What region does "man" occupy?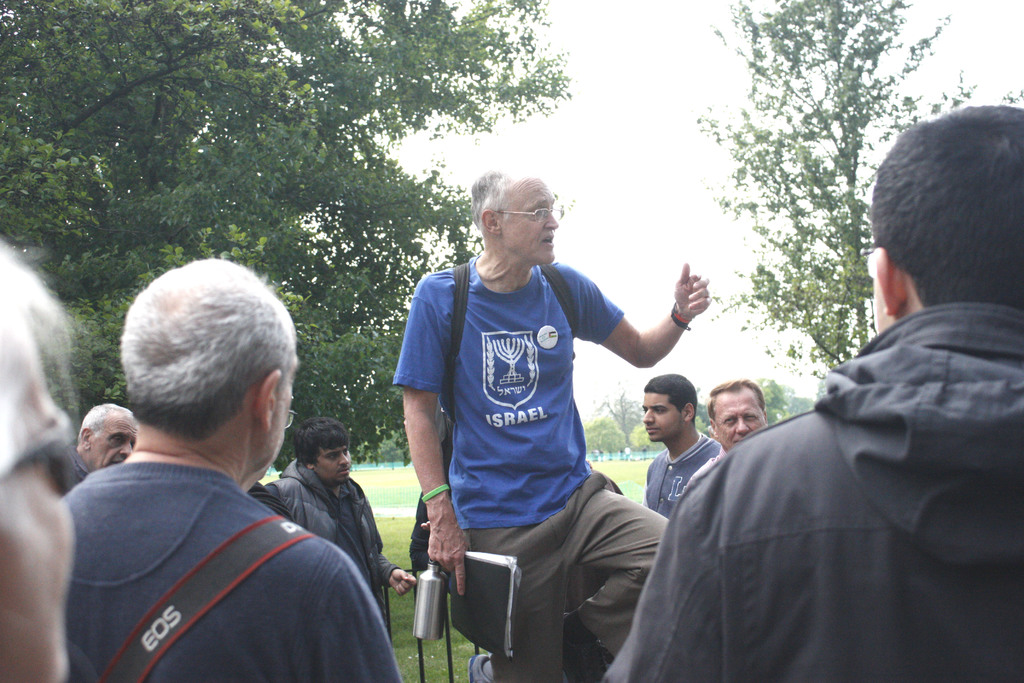
263 415 417 635.
